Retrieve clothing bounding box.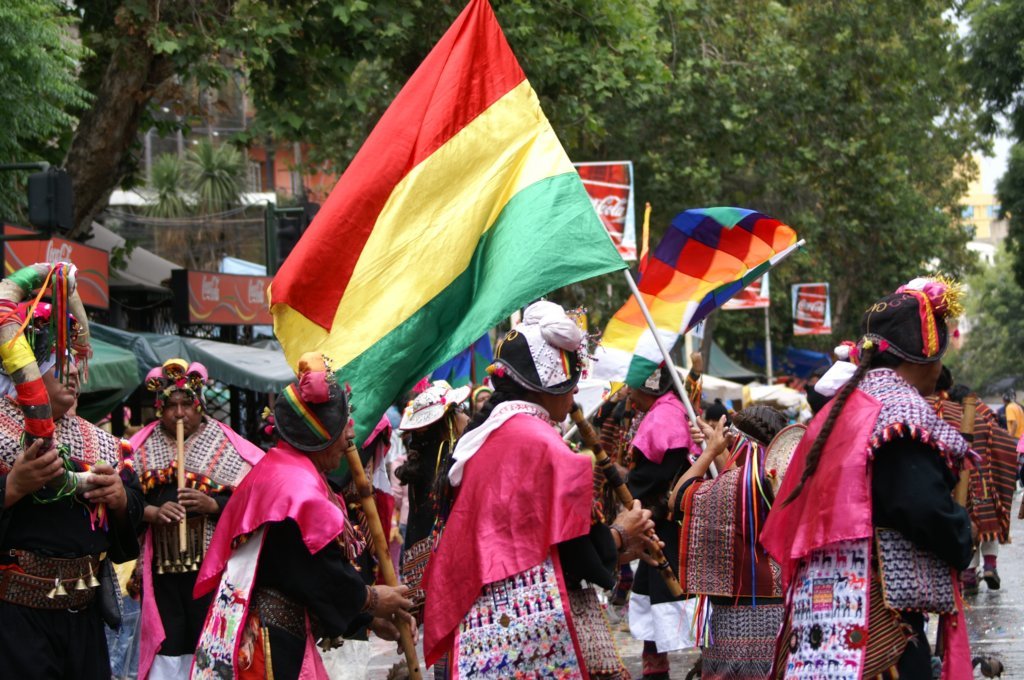
Bounding box: crop(998, 401, 1023, 456).
